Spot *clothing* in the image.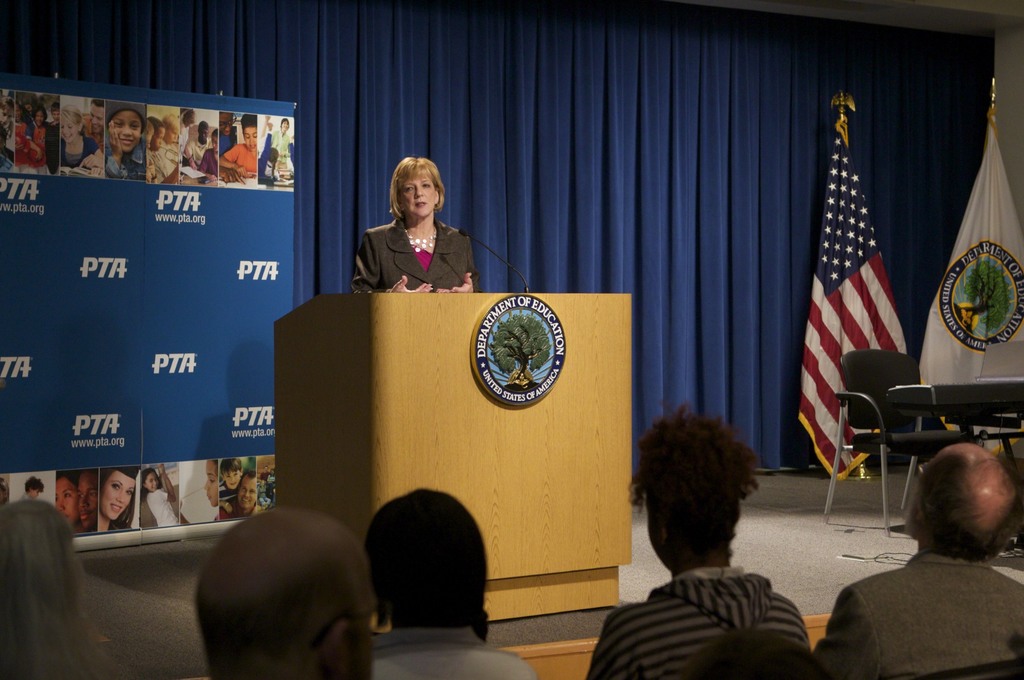
*clothing* found at select_region(228, 139, 259, 175).
